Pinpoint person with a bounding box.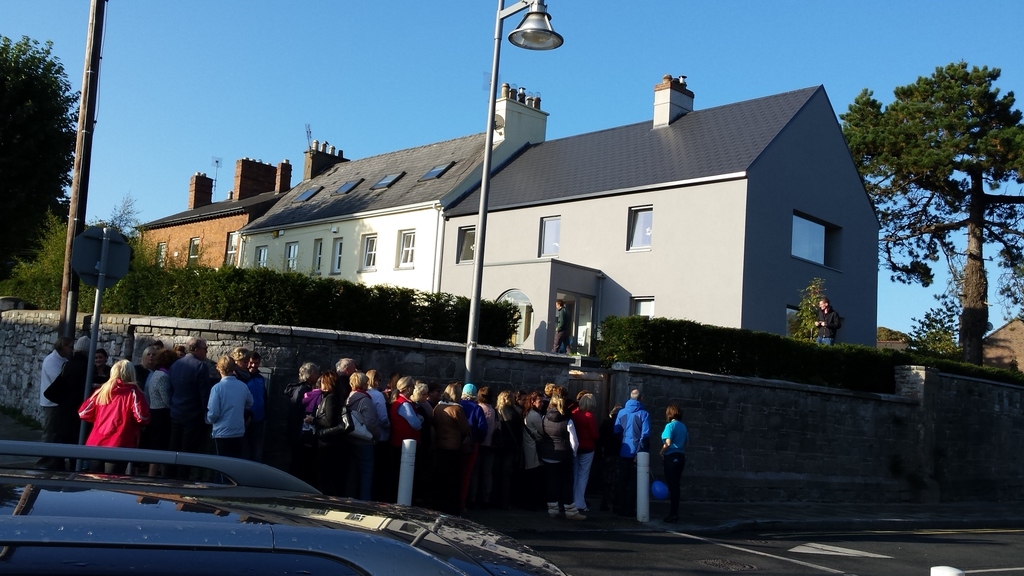
<region>31, 336, 73, 472</region>.
